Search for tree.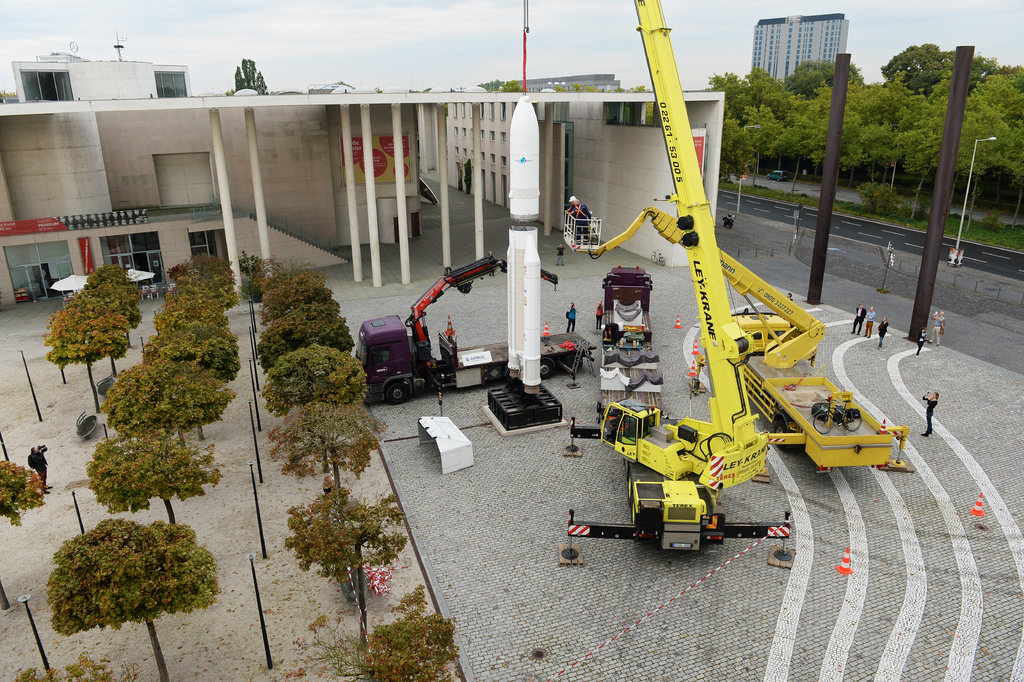
Found at select_region(69, 285, 141, 374).
